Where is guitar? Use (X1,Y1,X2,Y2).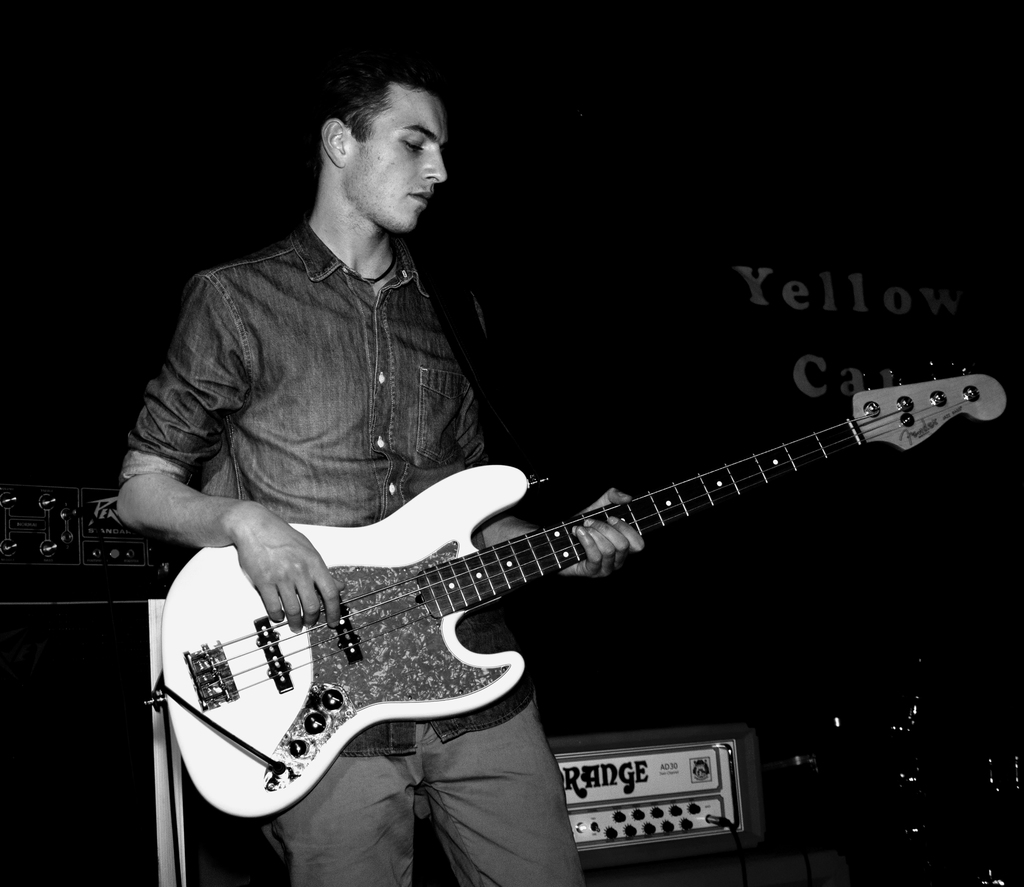
(156,365,1009,825).
